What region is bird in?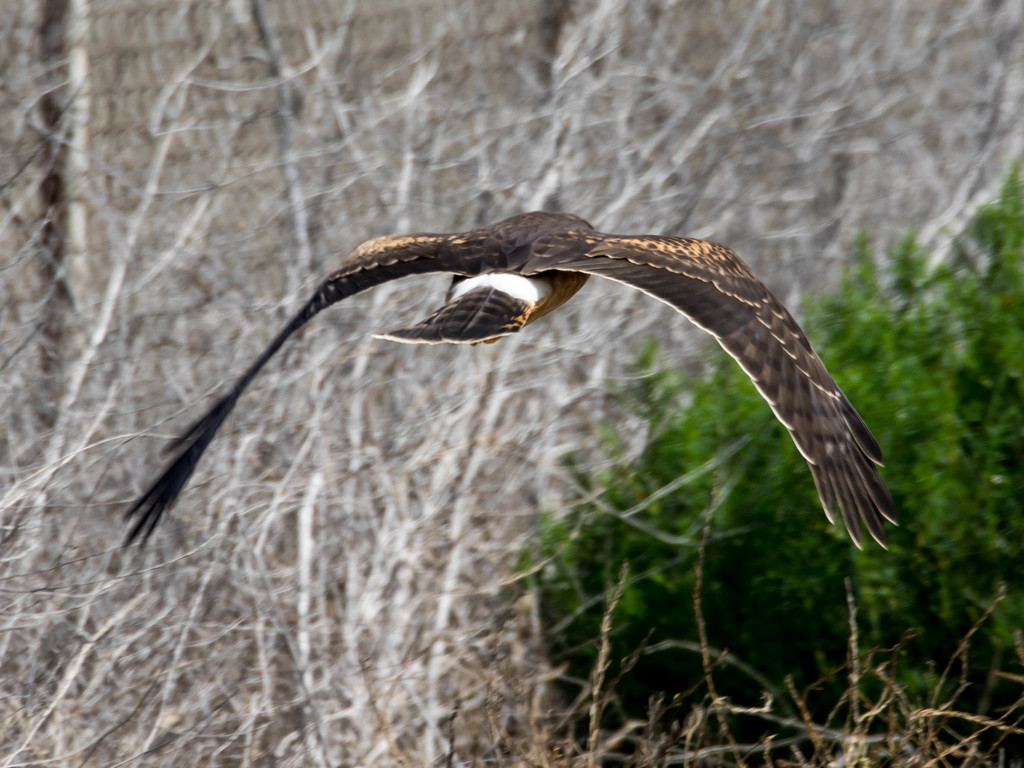
<box>91,212,857,534</box>.
